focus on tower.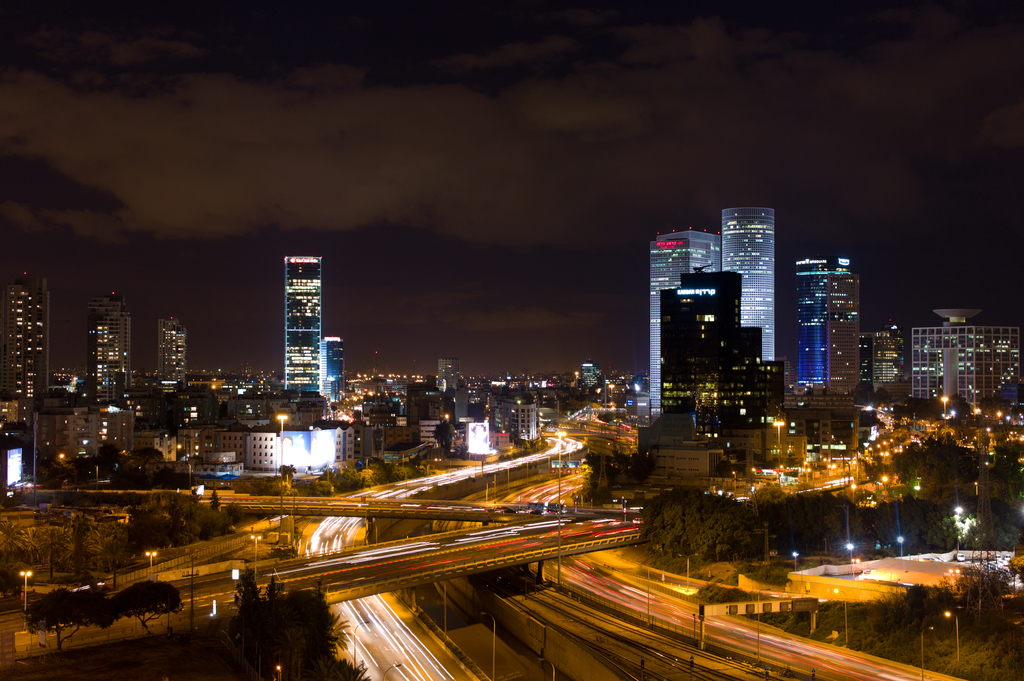
Focused at x1=159 y1=314 x2=183 y2=397.
